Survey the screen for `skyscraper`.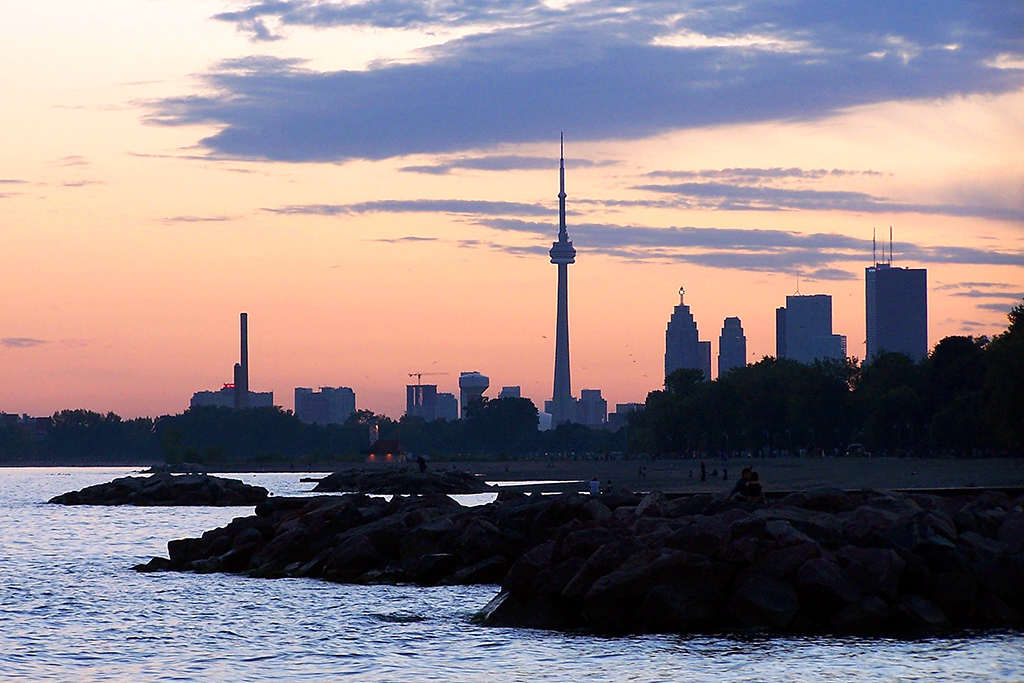
Survey found: (left=787, top=279, right=857, bottom=373).
